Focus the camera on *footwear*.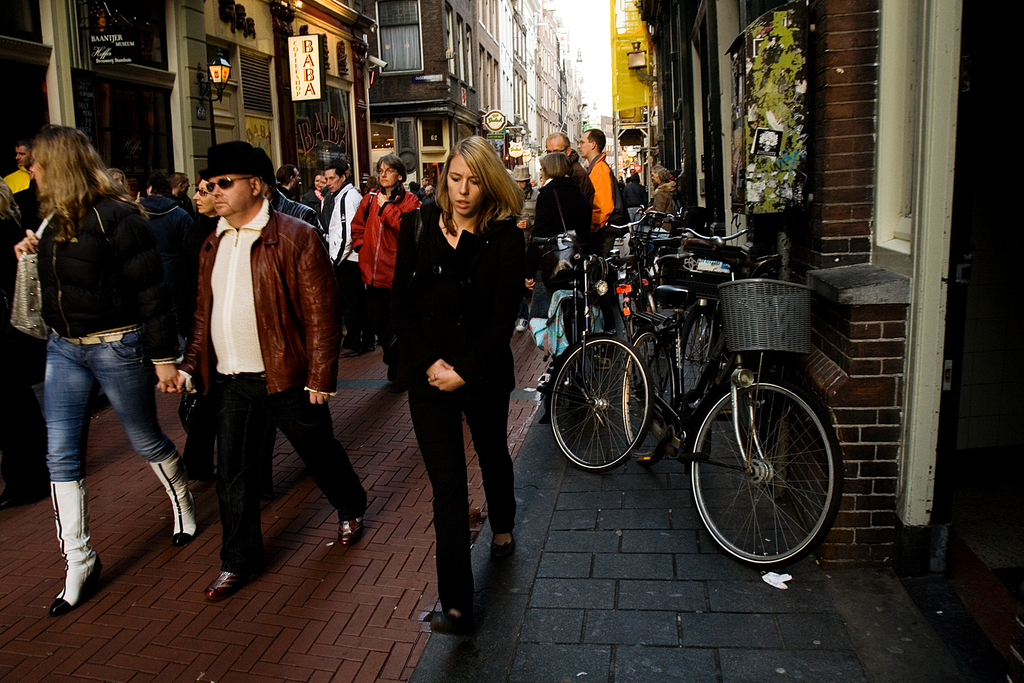
Focus region: 515 317 530 332.
